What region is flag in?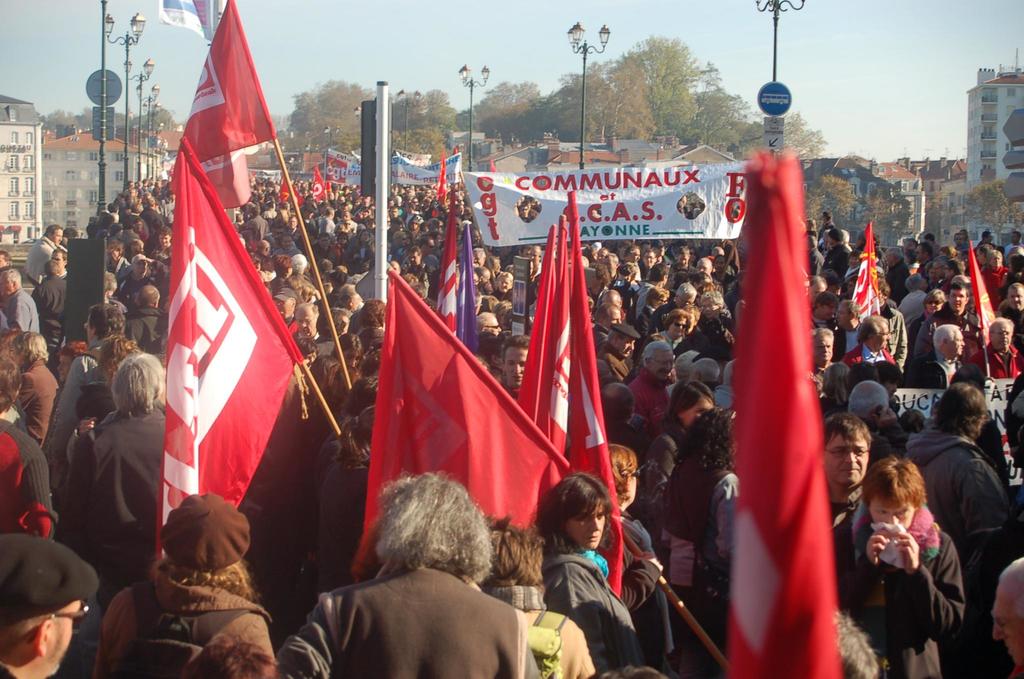
bbox=[849, 218, 879, 321].
